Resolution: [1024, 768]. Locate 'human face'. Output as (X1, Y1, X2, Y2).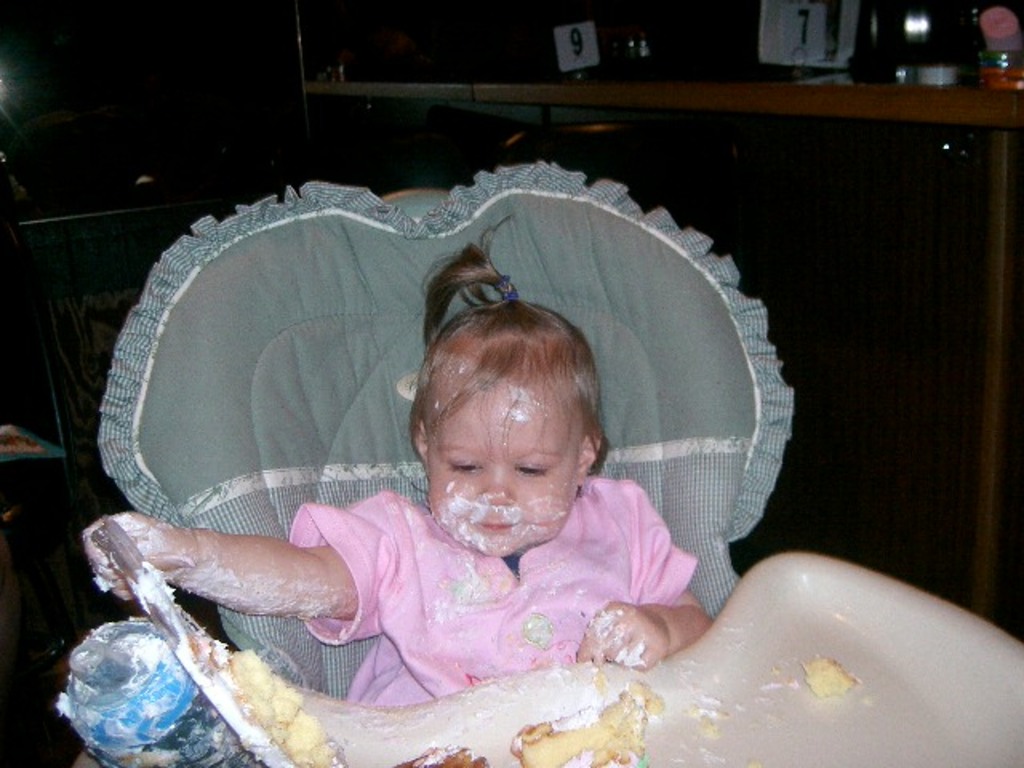
(426, 386, 576, 562).
